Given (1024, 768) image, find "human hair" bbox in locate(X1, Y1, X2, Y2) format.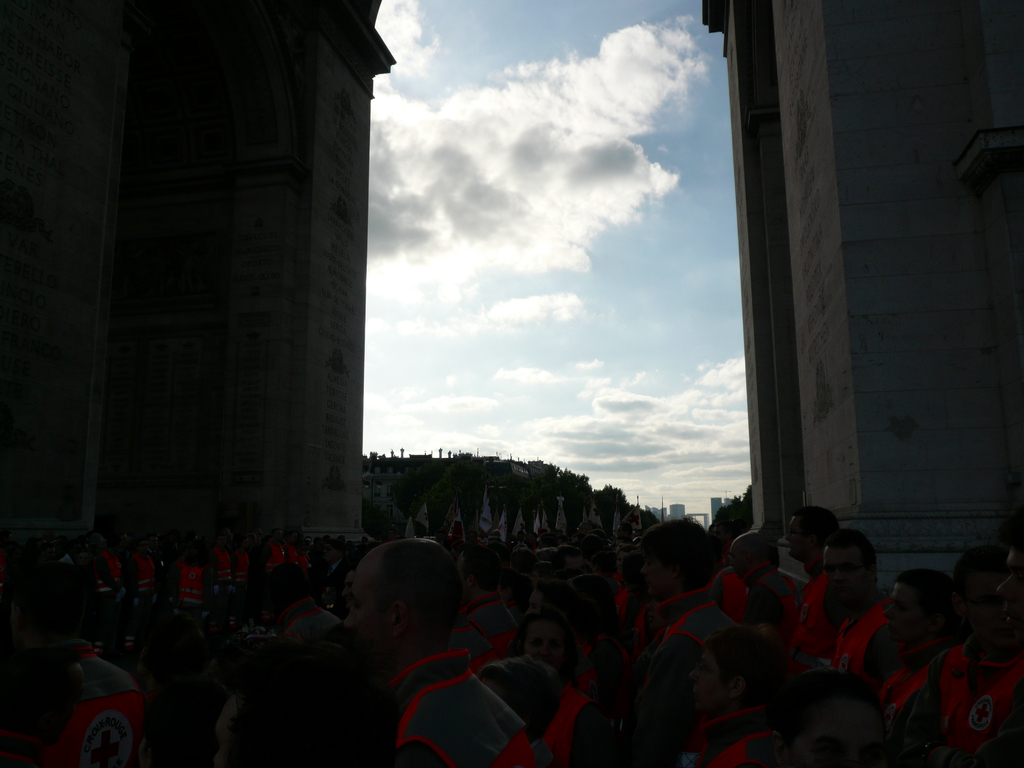
locate(710, 626, 785, 703).
